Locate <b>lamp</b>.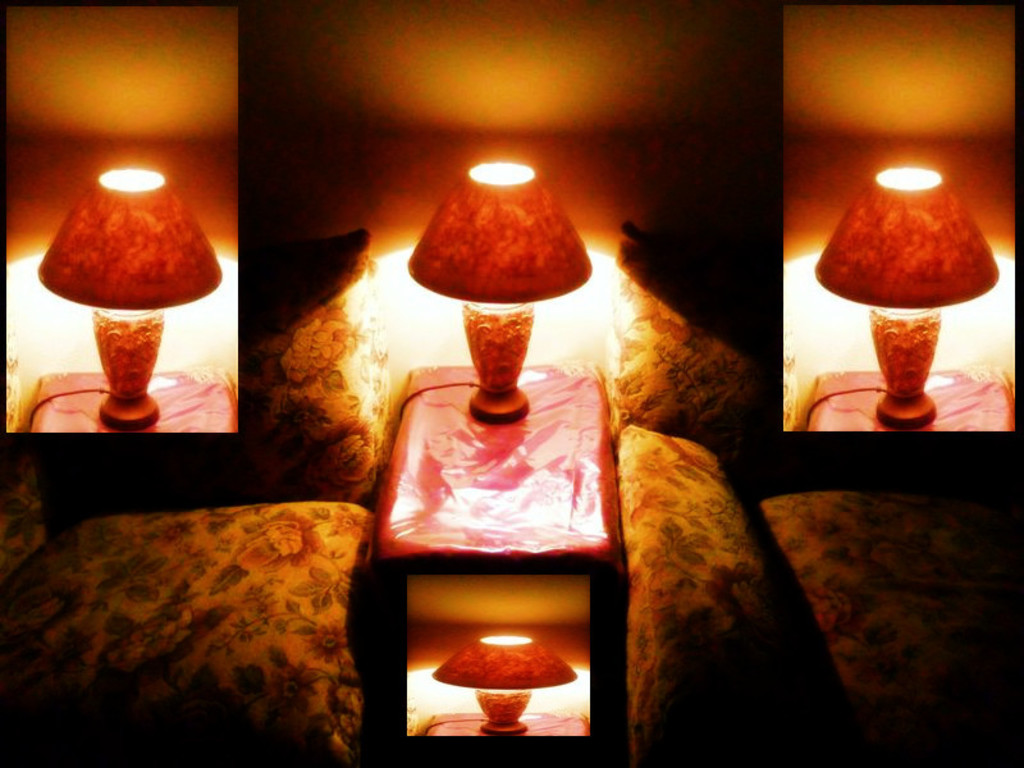
Bounding box: <box>814,168,1000,430</box>.
